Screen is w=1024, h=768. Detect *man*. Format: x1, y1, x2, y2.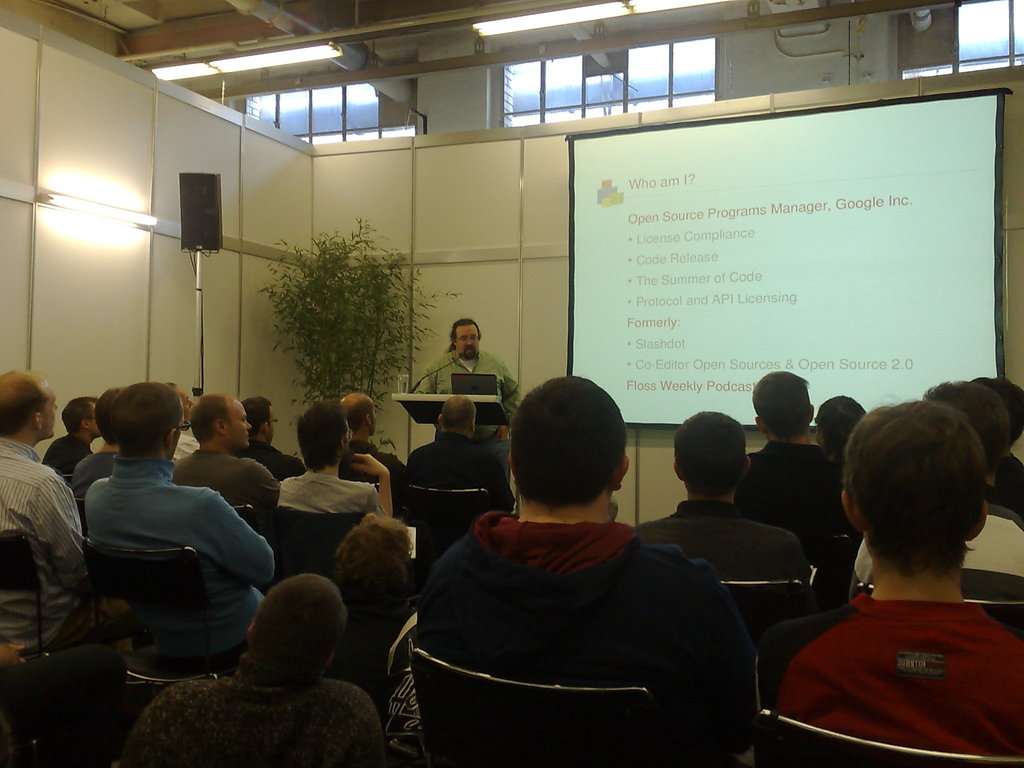
814, 394, 866, 451.
